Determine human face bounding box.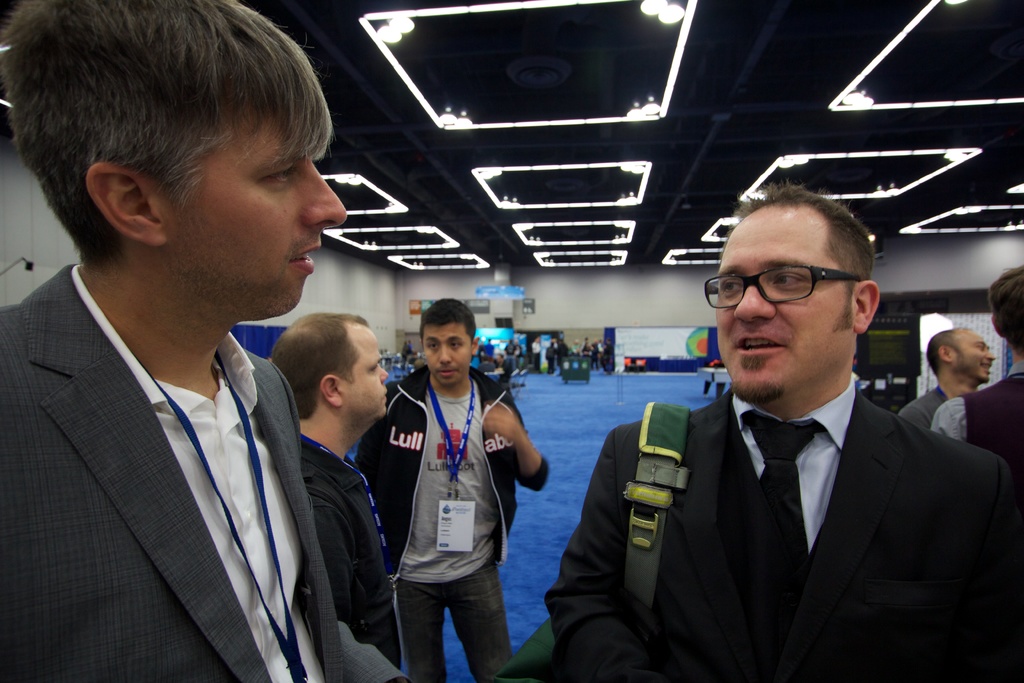
Determined: box=[424, 319, 474, 388].
